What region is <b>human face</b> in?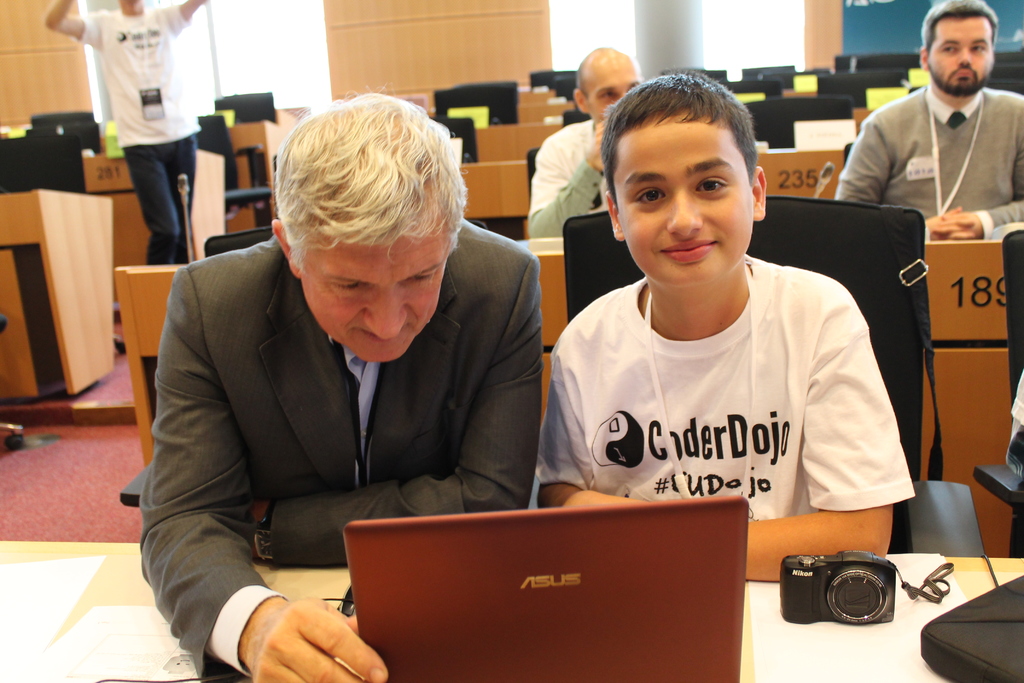
(612, 115, 755, 285).
